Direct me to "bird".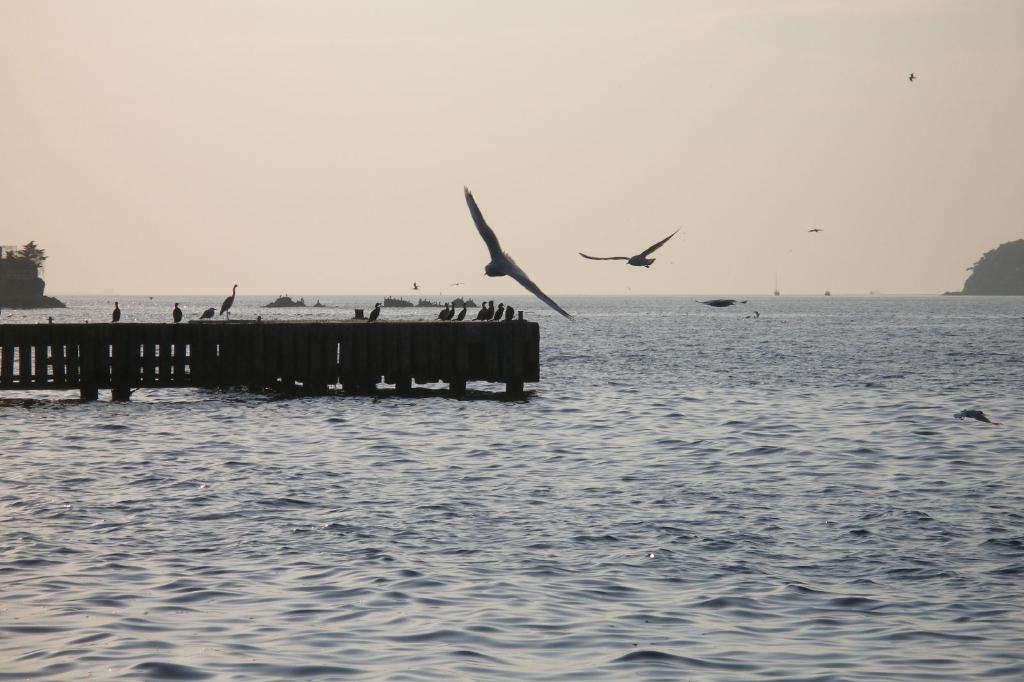
Direction: crop(508, 310, 516, 322).
